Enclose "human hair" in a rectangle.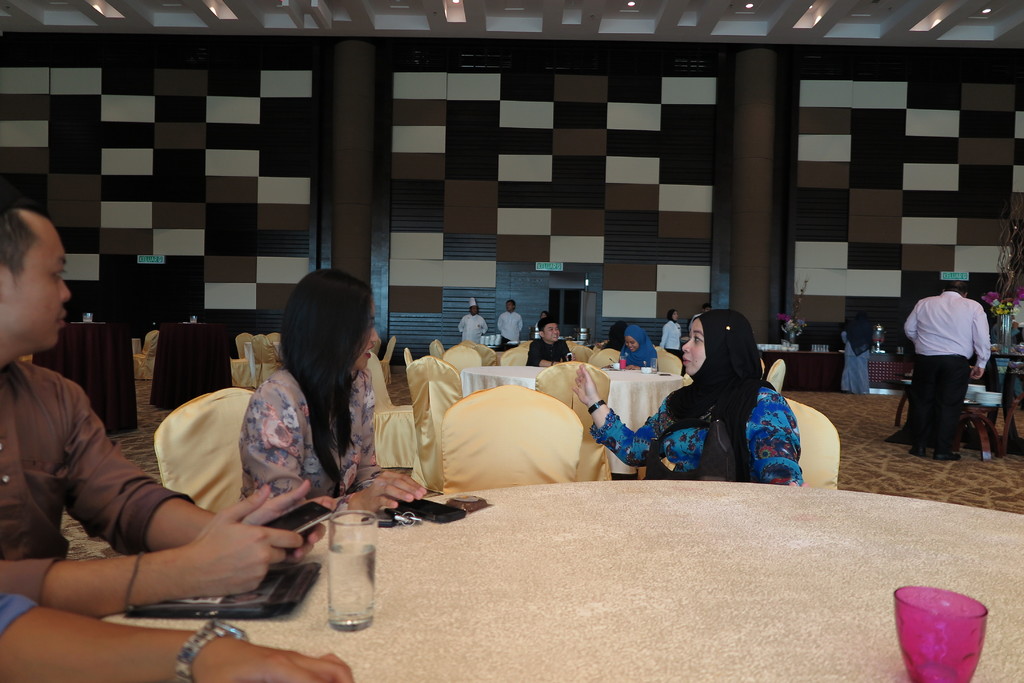
region(273, 263, 383, 446).
